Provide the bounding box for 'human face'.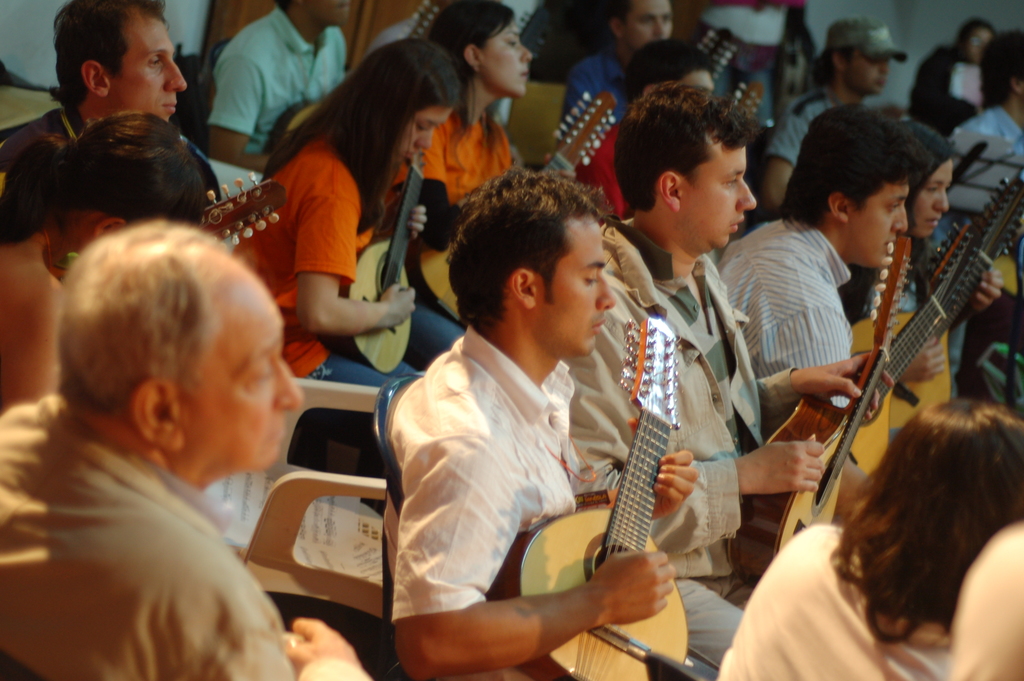
locate(846, 51, 888, 93).
